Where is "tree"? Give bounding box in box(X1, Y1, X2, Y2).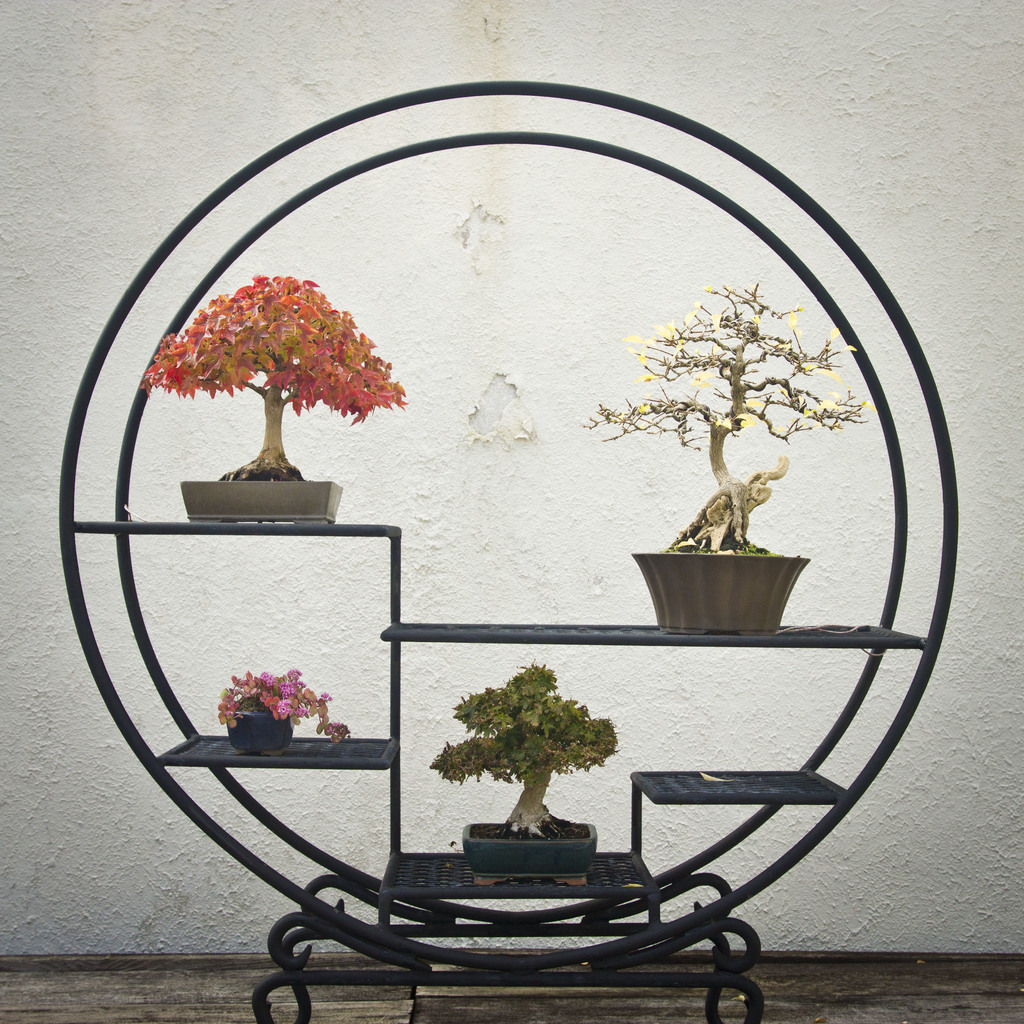
box(434, 663, 632, 861).
